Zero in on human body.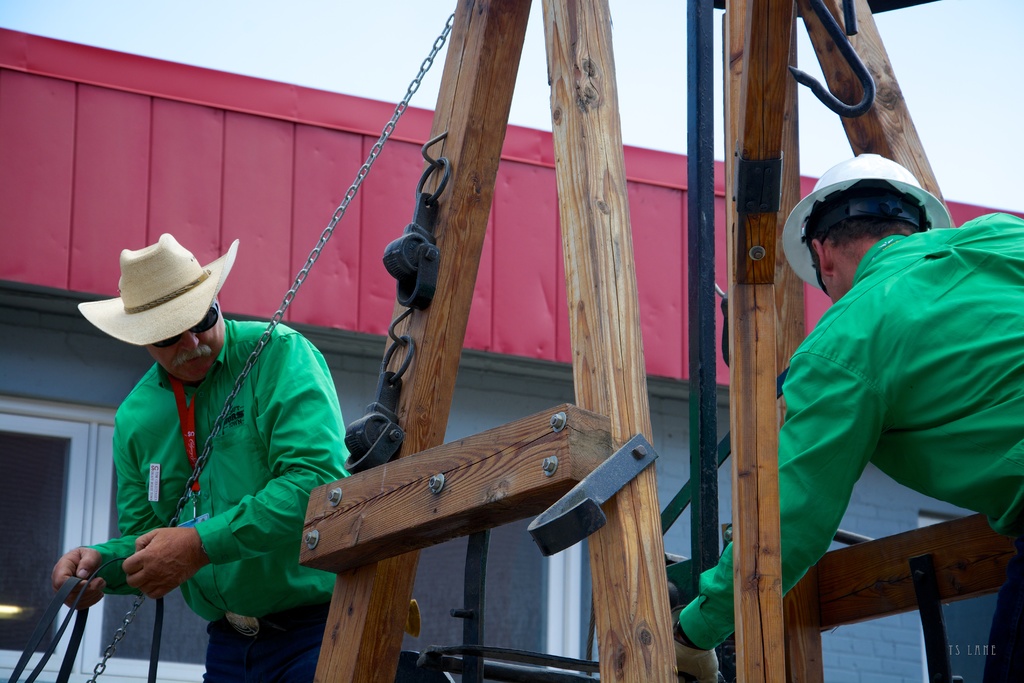
Zeroed in: [668,210,1023,682].
